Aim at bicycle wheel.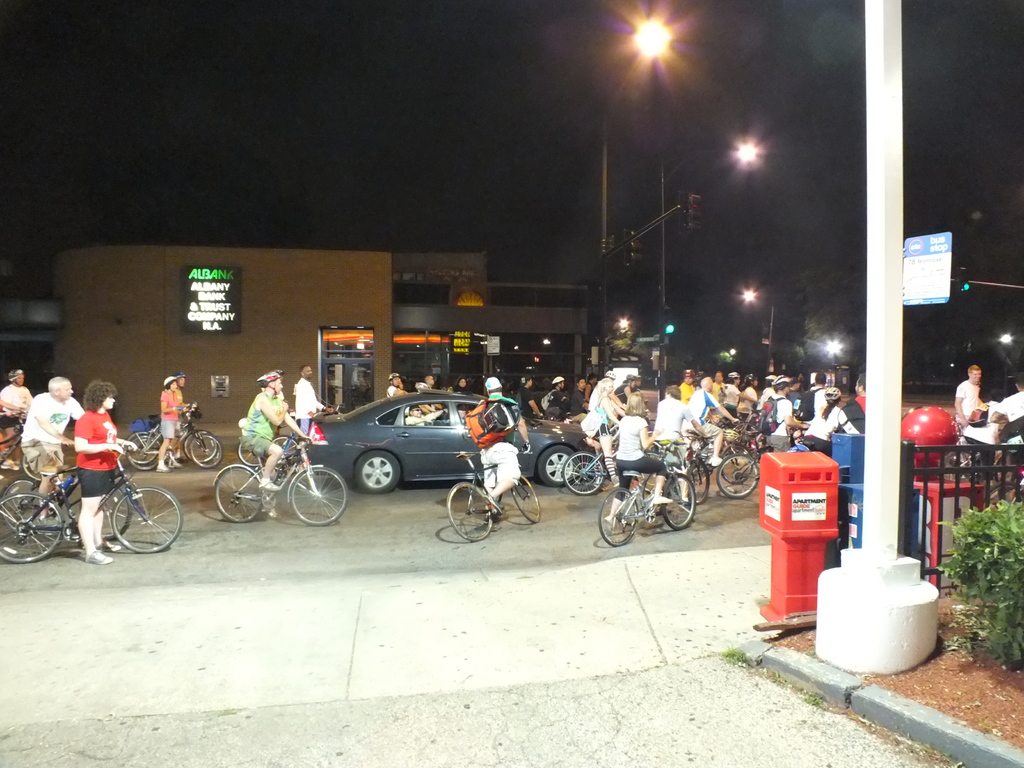
Aimed at [665, 475, 700, 531].
